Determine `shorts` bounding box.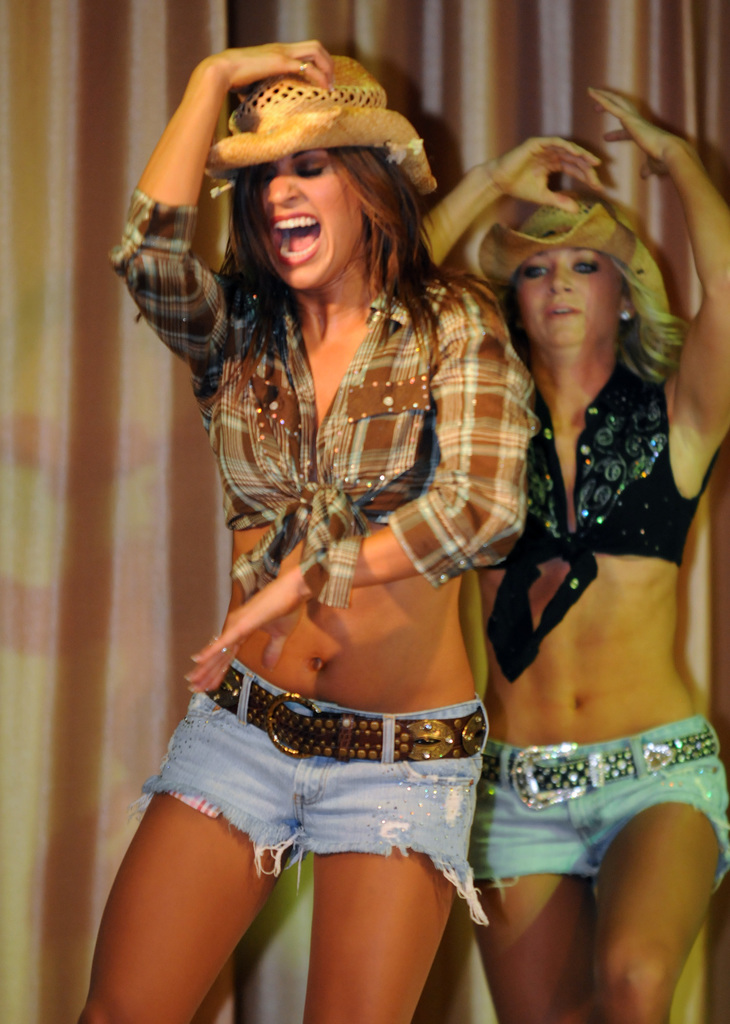
Determined: [x1=75, y1=710, x2=523, y2=939].
